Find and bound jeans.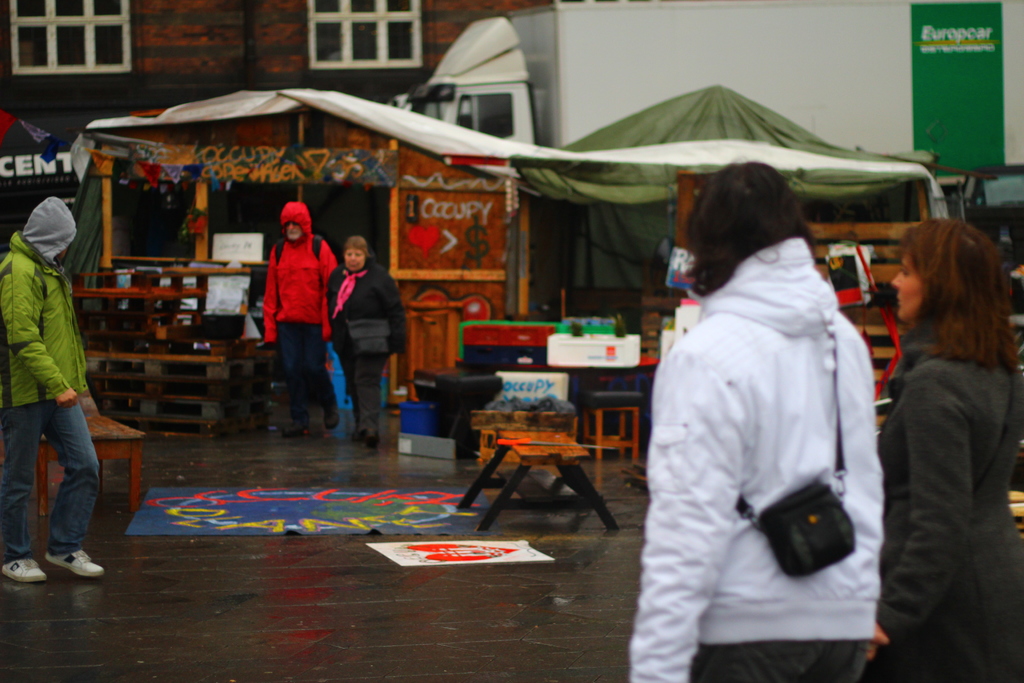
Bound: detection(275, 322, 340, 422).
